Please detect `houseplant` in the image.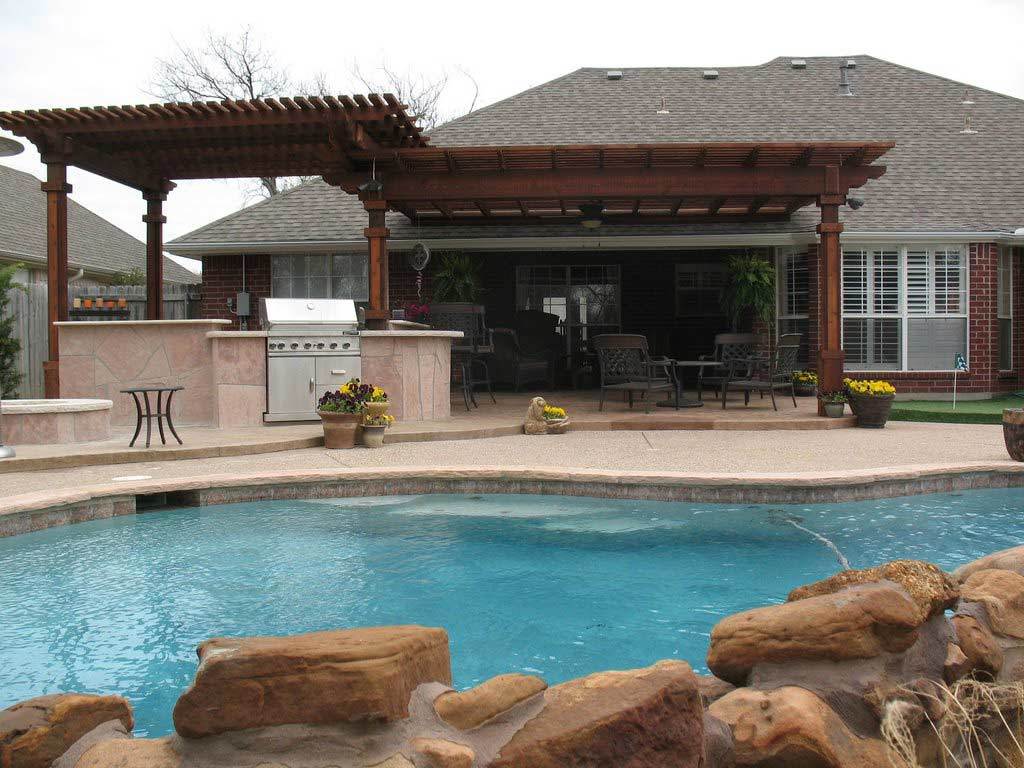
l=421, t=252, r=502, b=396.
